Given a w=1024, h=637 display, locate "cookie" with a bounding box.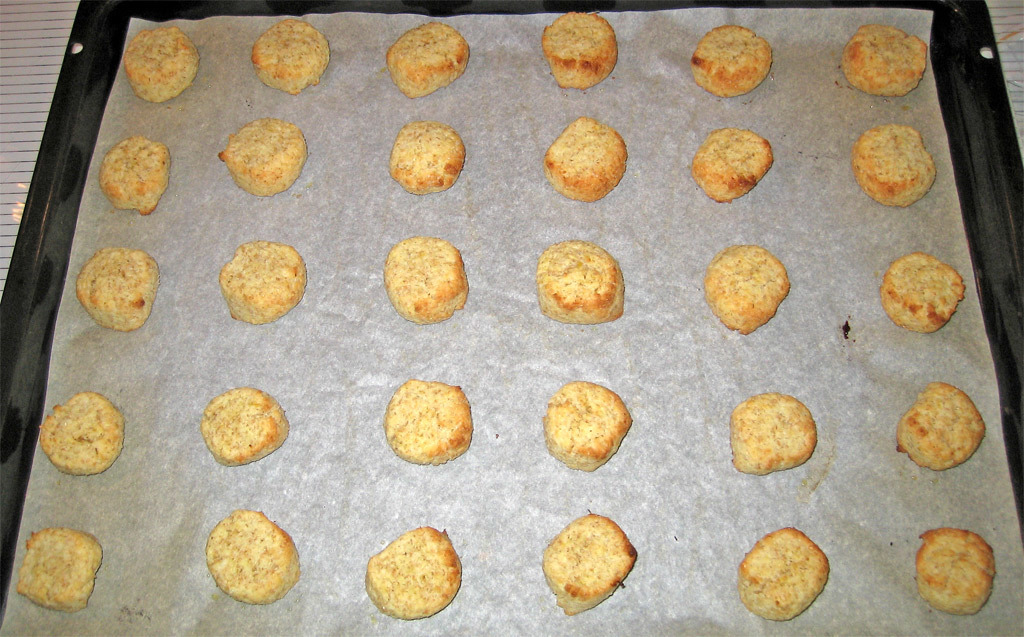
Located: {"left": 909, "top": 525, "right": 998, "bottom": 617}.
